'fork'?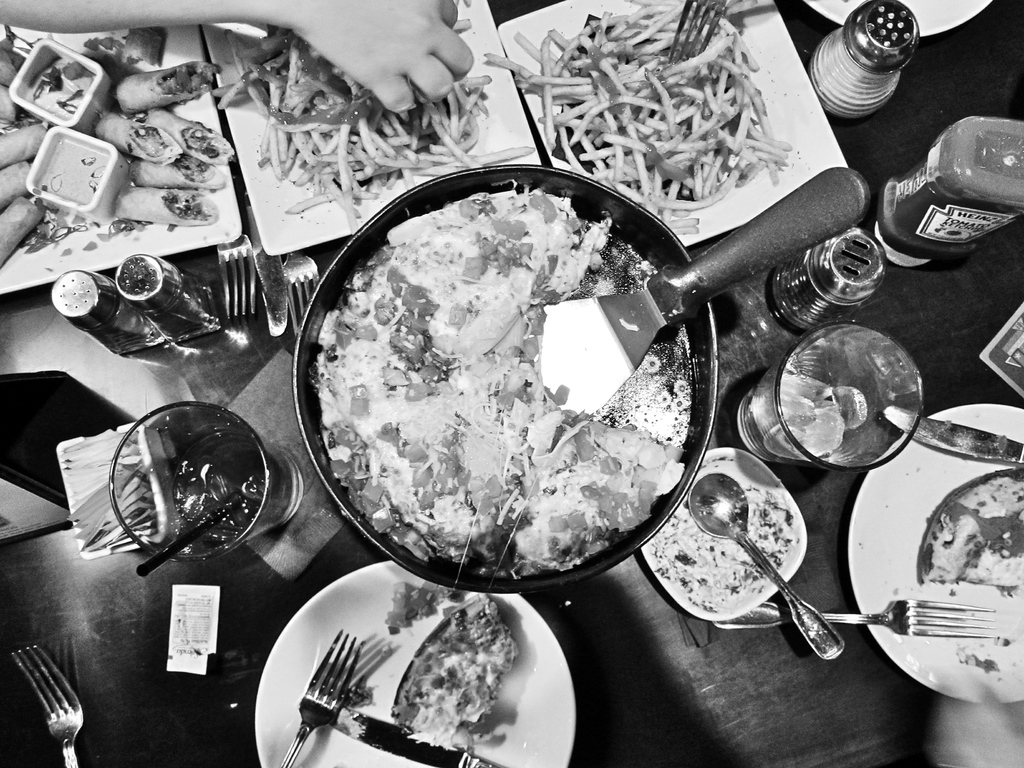
[x1=665, y1=0, x2=734, y2=63]
